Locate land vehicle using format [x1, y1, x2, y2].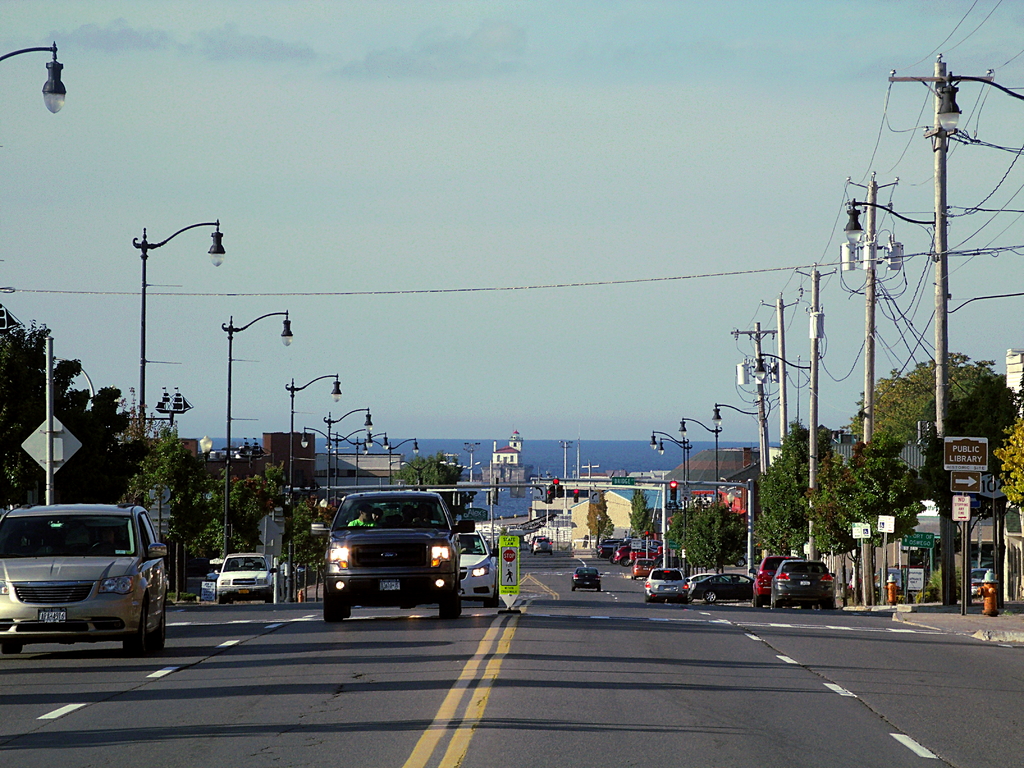
[685, 573, 756, 604].
